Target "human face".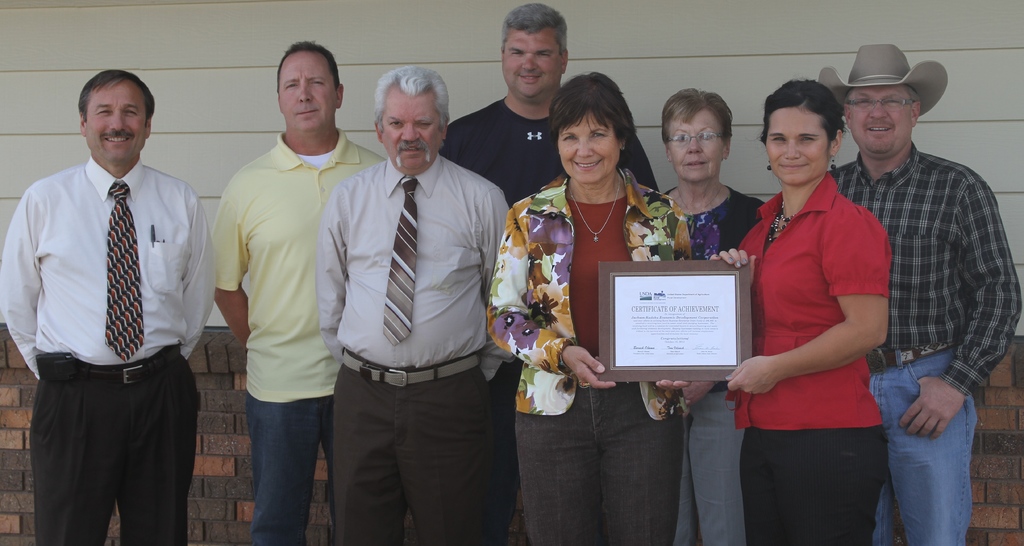
Target region: <bbox>561, 110, 621, 185</bbox>.
